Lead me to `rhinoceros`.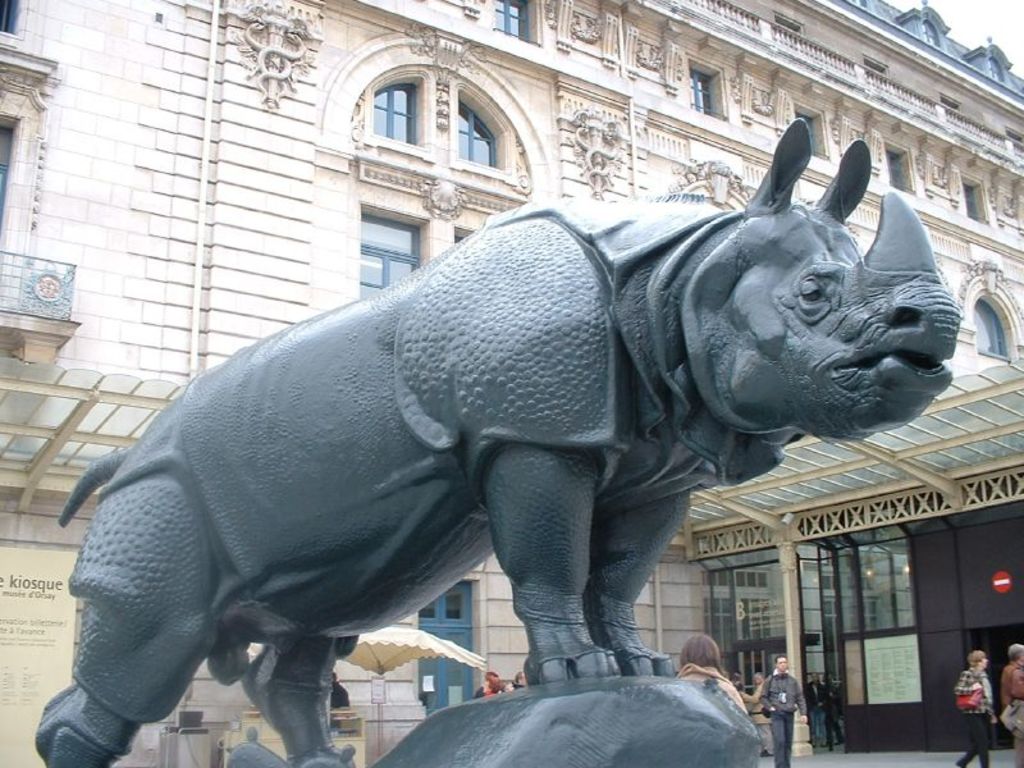
Lead to region(31, 108, 970, 767).
